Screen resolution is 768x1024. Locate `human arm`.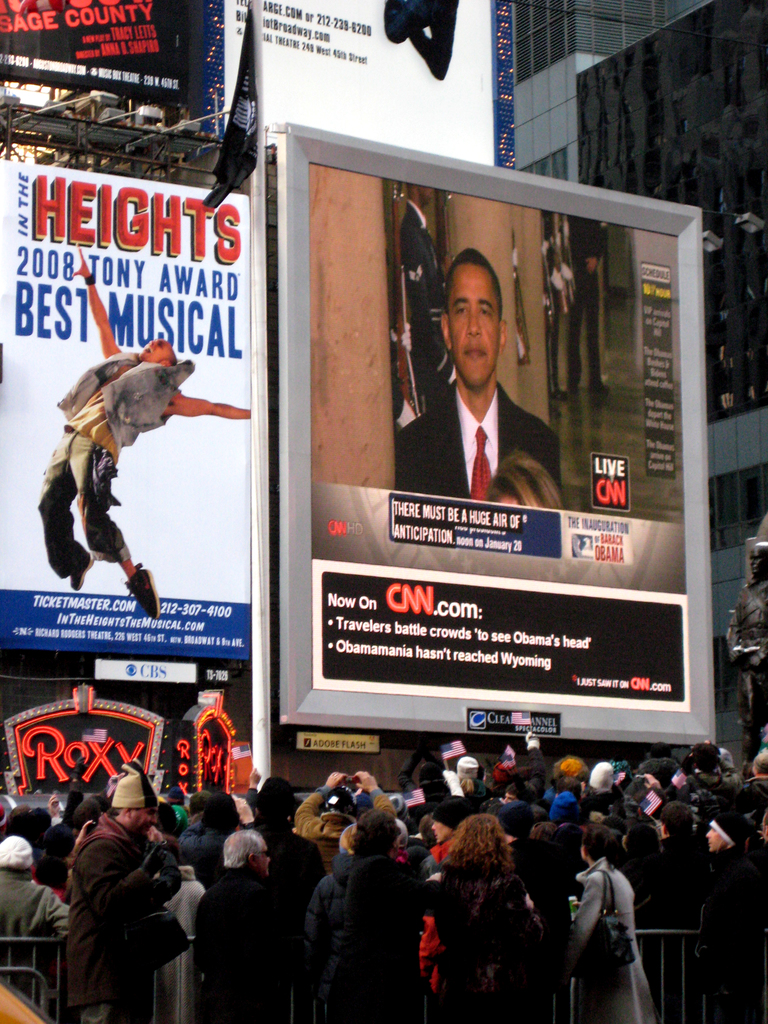
box=[393, 428, 451, 502].
